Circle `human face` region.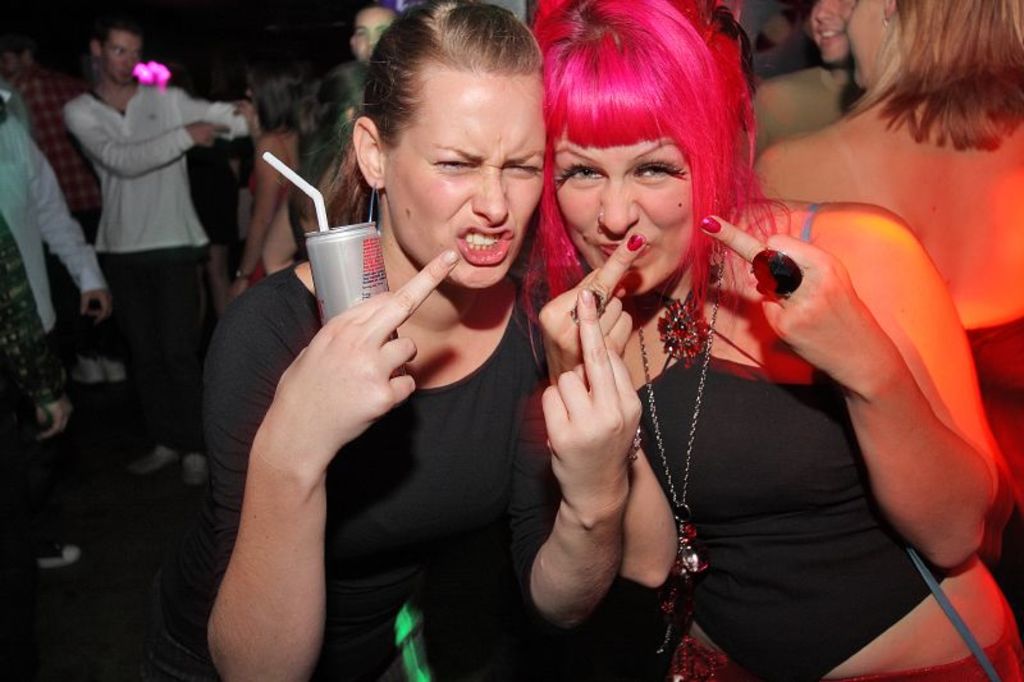
Region: [x1=810, y1=0, x2=854, y2=61].
